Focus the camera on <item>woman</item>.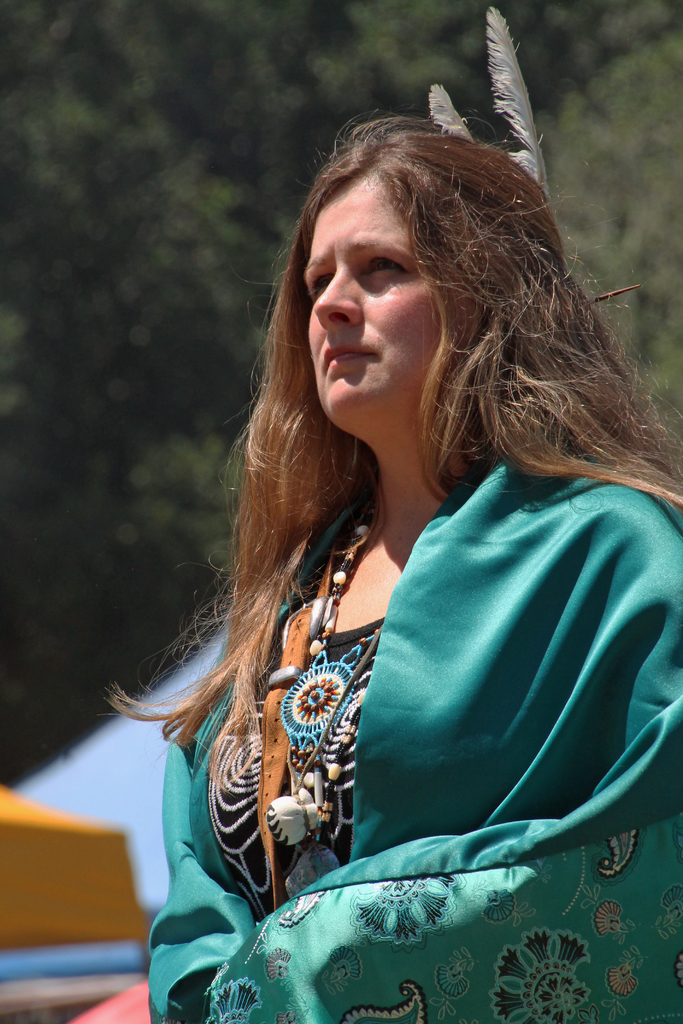
Focus region: l=107, t=121, r=668, b=996.
